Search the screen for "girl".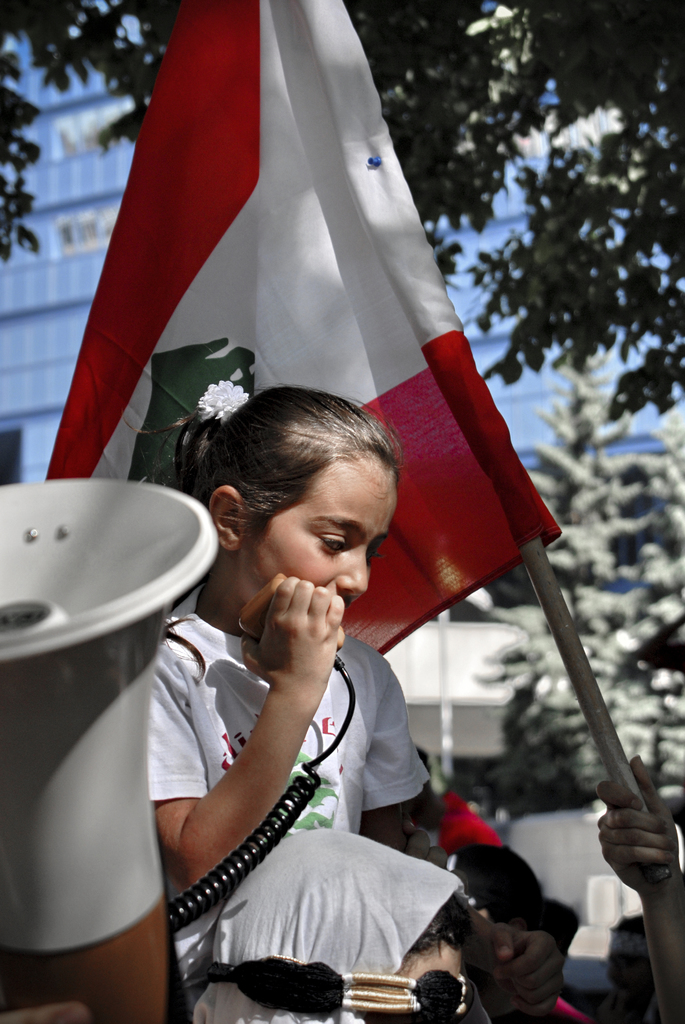
Found at {"x1": 139, "y1": 372, "x2": 574, "y2": 1023}.
